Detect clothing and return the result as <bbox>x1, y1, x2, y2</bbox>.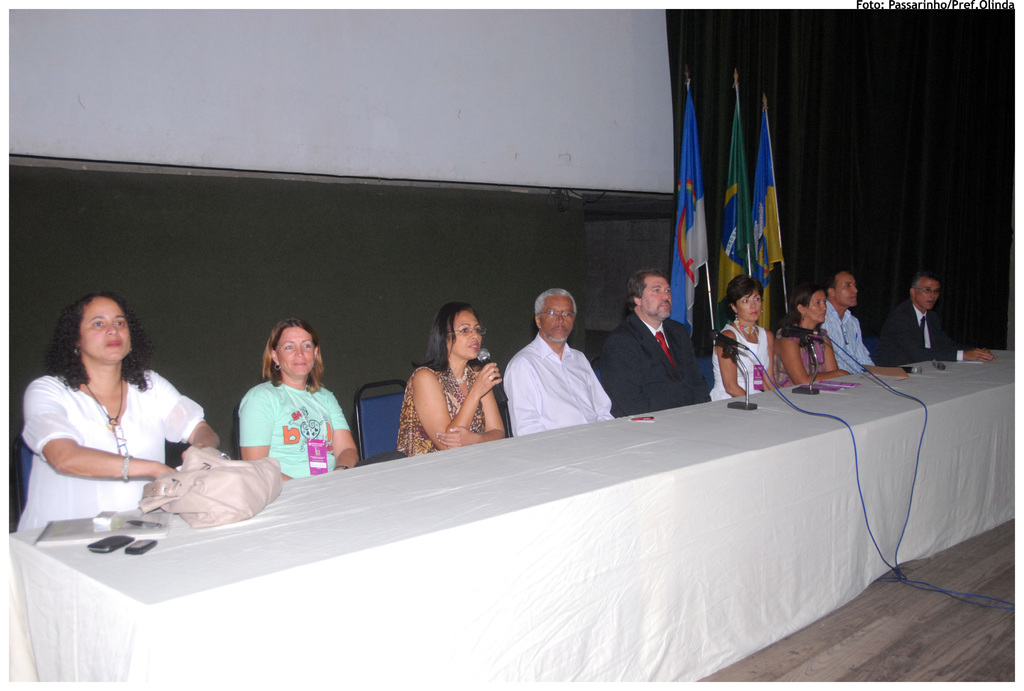
<bbox>394, 354, 499, 454</bbox>.
